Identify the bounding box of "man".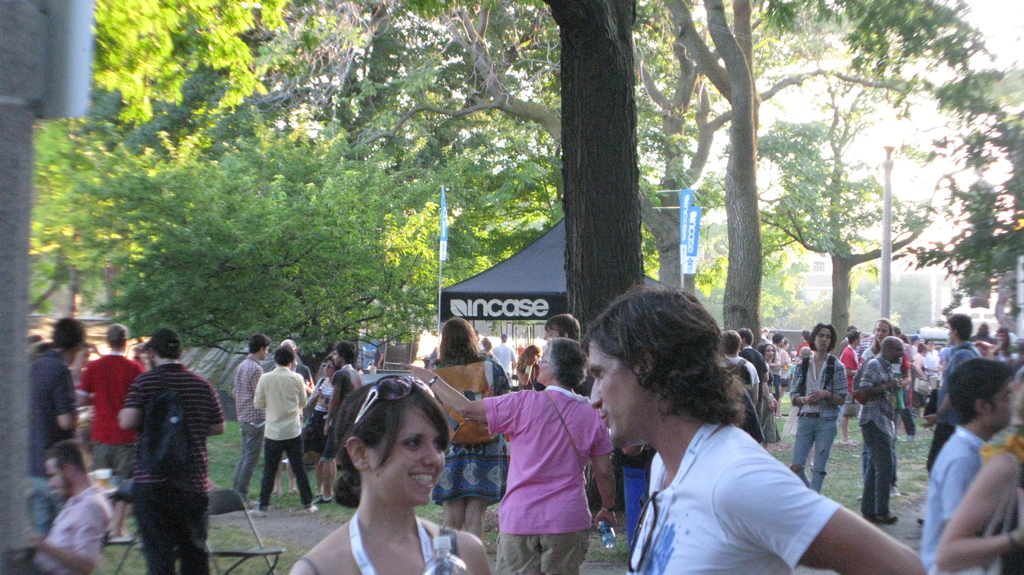
{"left": 12, "top": 439, "right": 130, "bottom": 574}.
